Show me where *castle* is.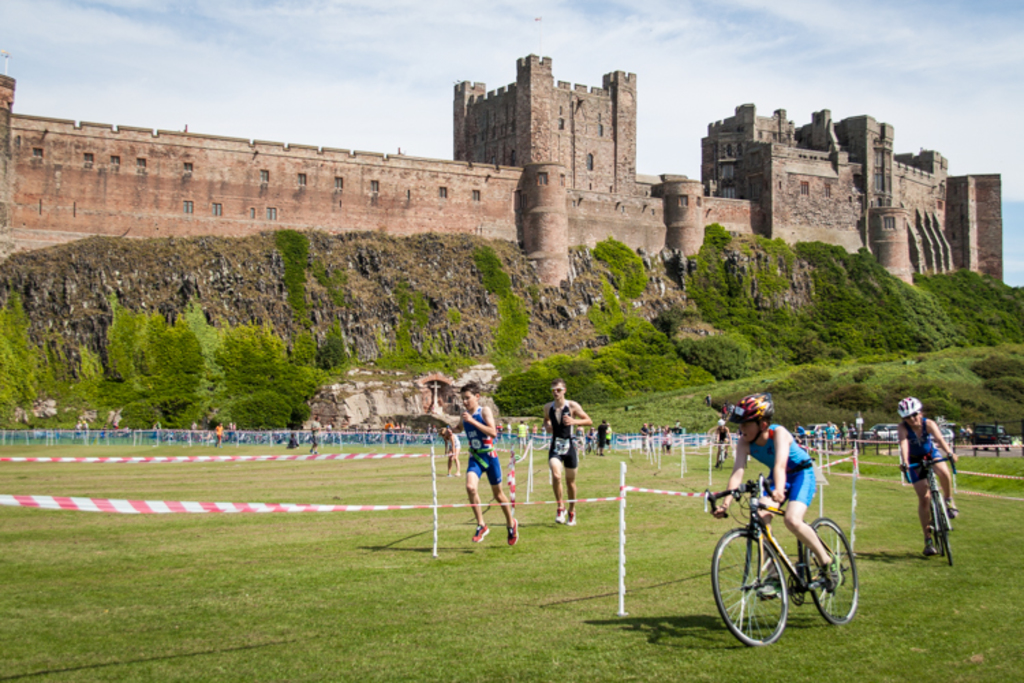
*castle* is at pyautogui.locateOnScreen(12, 22, 1023, 380).
